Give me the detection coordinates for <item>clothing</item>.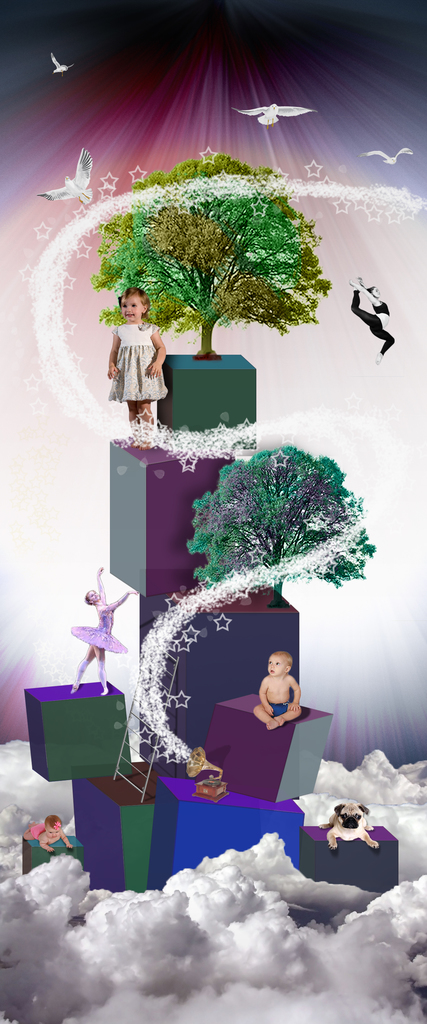
<region>267, 698, 294, 715</region>.
